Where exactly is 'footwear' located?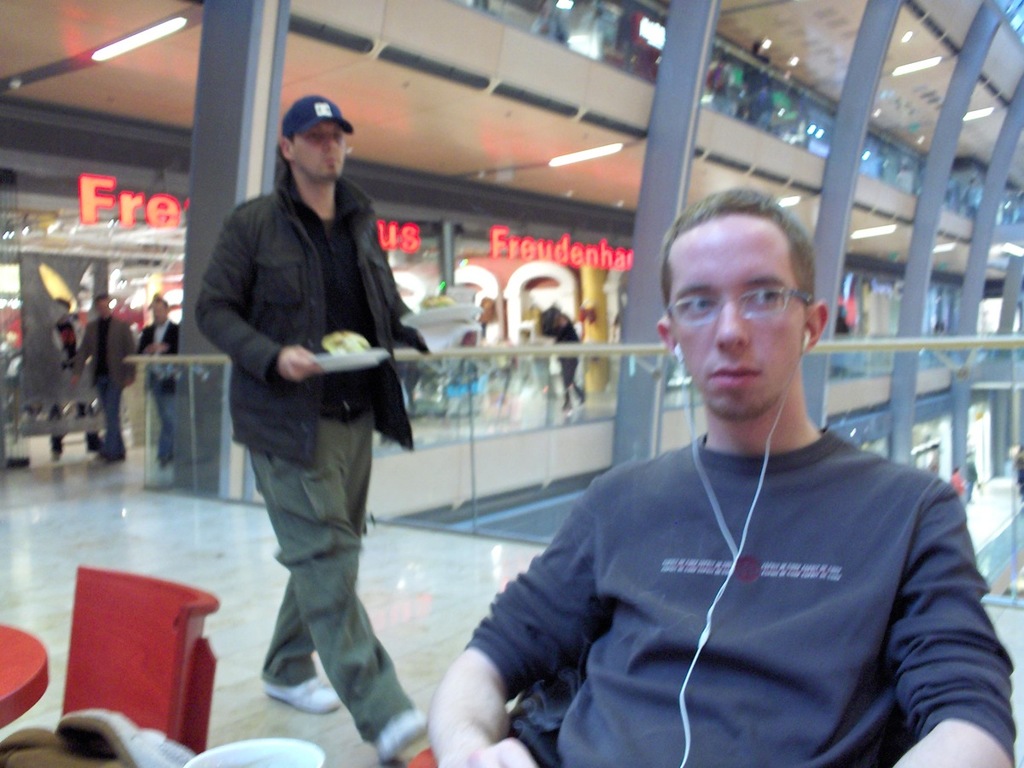
Its bounding box is <region>263, 663, 341, 709</region>.
